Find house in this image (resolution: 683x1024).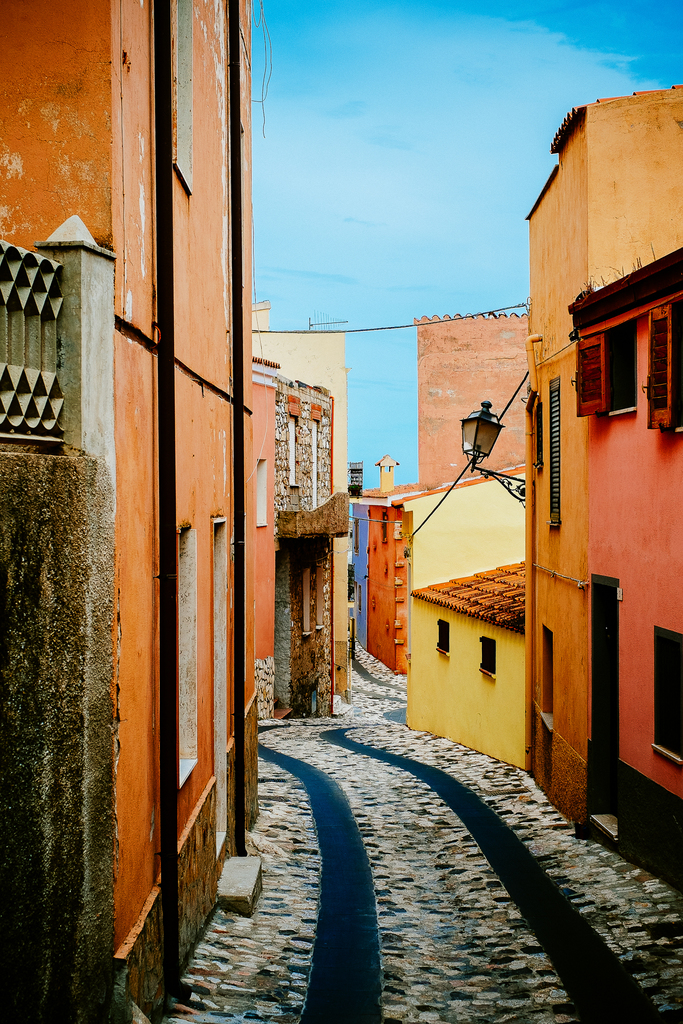
select_region(0, 0, 682, 1023).
